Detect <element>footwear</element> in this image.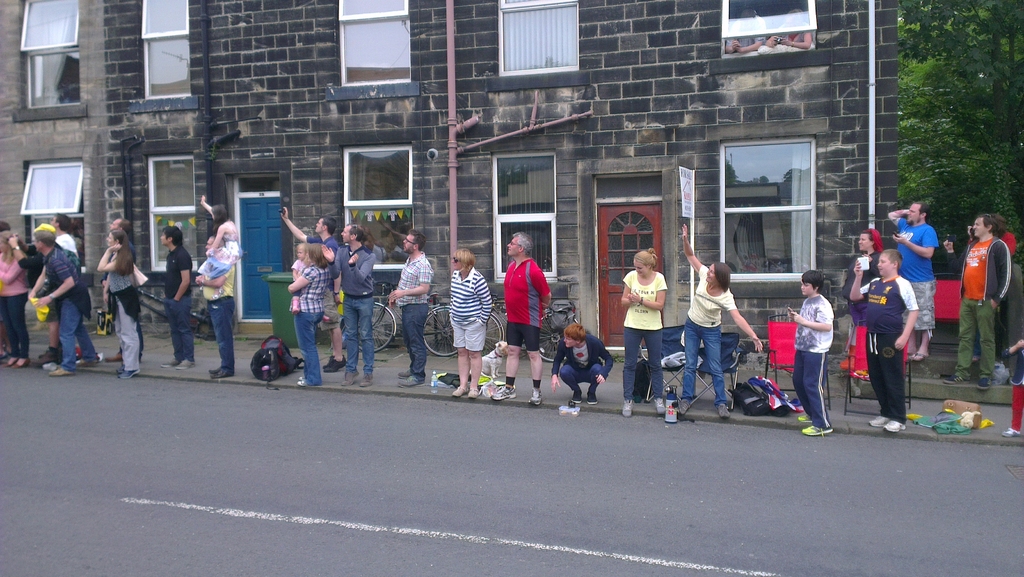
Detection: 399:374:425:388.
